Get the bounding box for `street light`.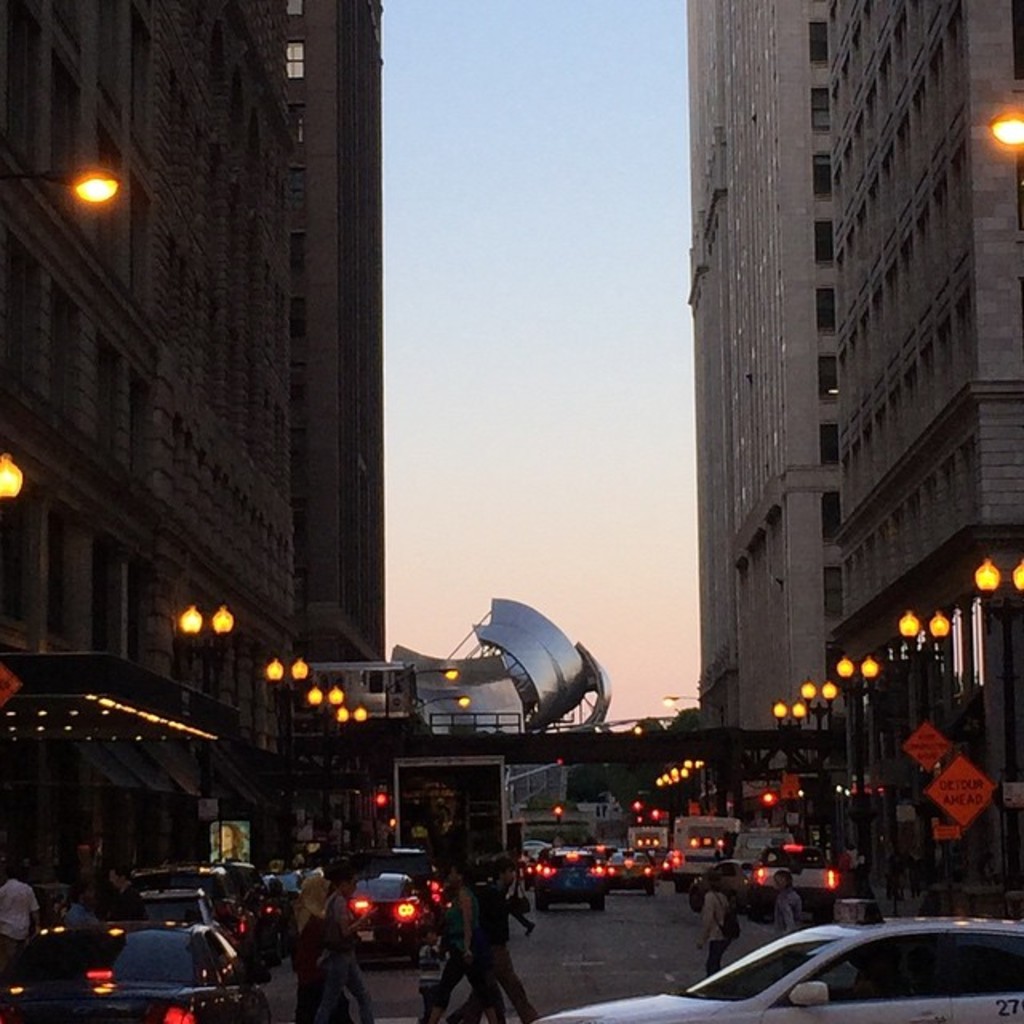
{"x1": 970, "y1": 558, "x2": 1022, "y2": 890}.
